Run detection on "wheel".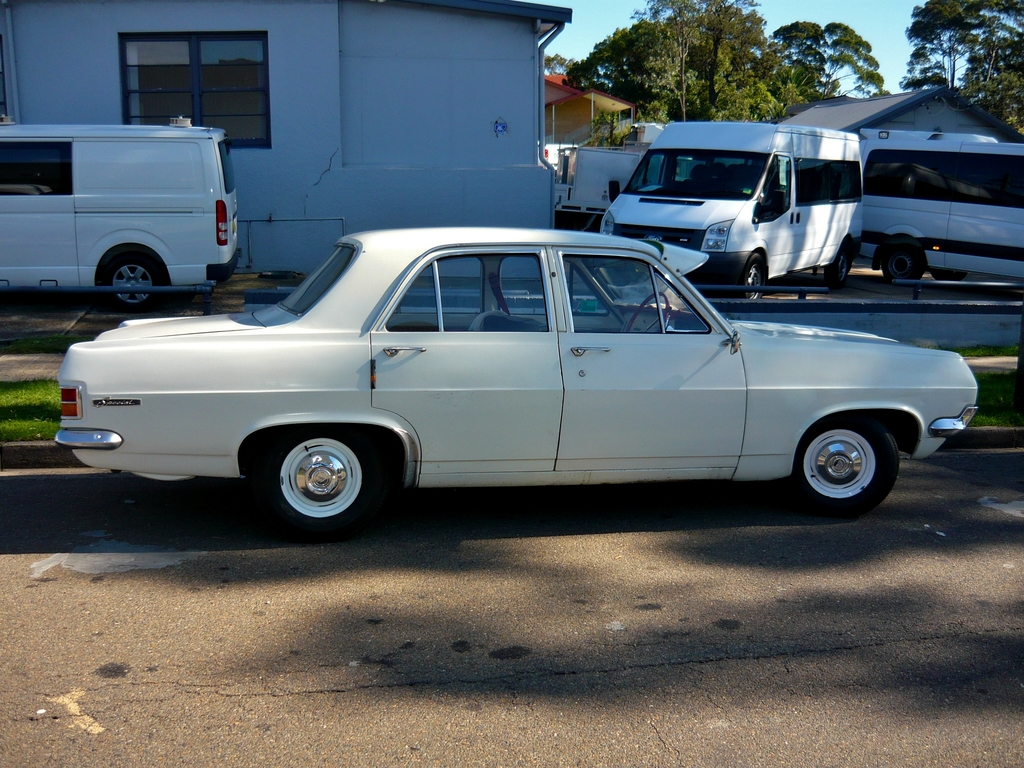
Result: {"x1": 97, "y1": 250, "x2": 172, "y2": 321}.
